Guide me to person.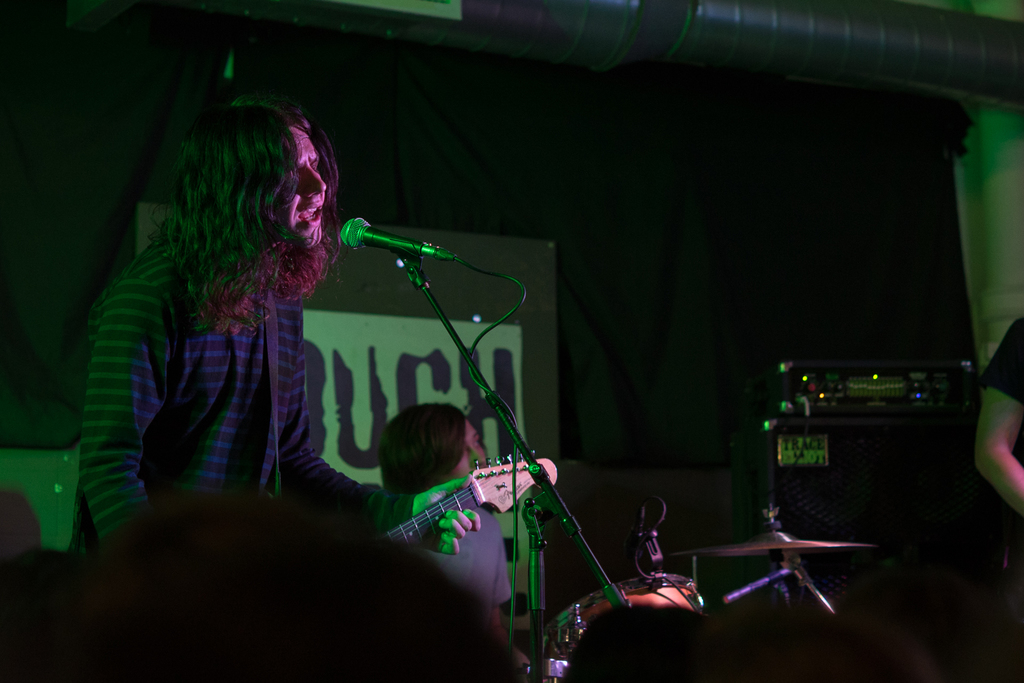
Guidance: x1=376, y1=397, x2=540, y2=674.
